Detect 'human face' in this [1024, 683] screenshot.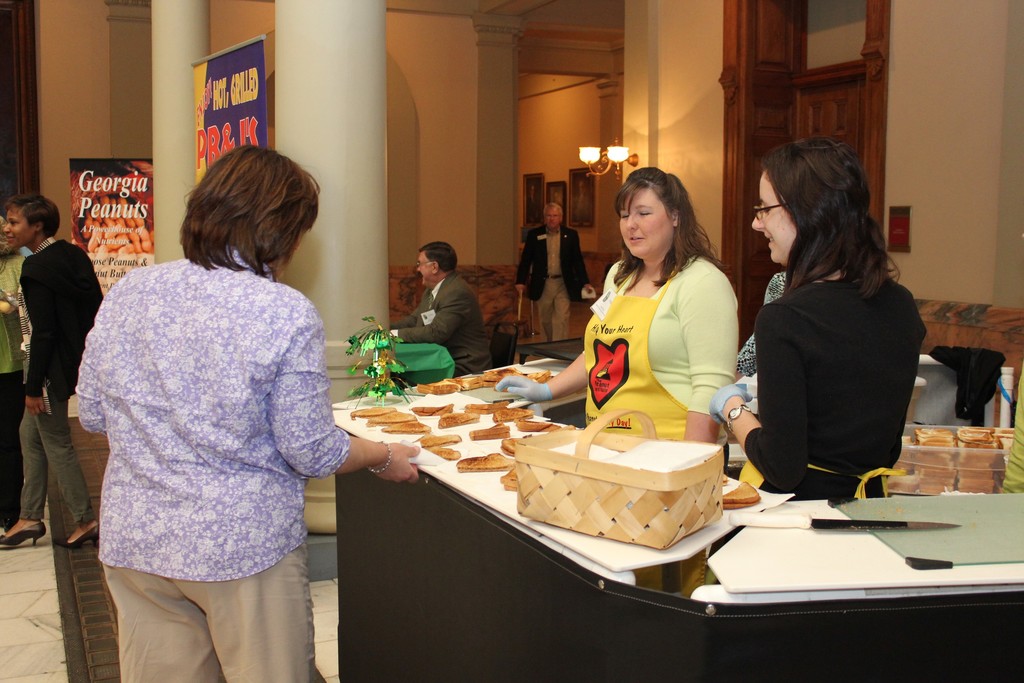
Detection: <region>751, 176, 798, 270</region>.
